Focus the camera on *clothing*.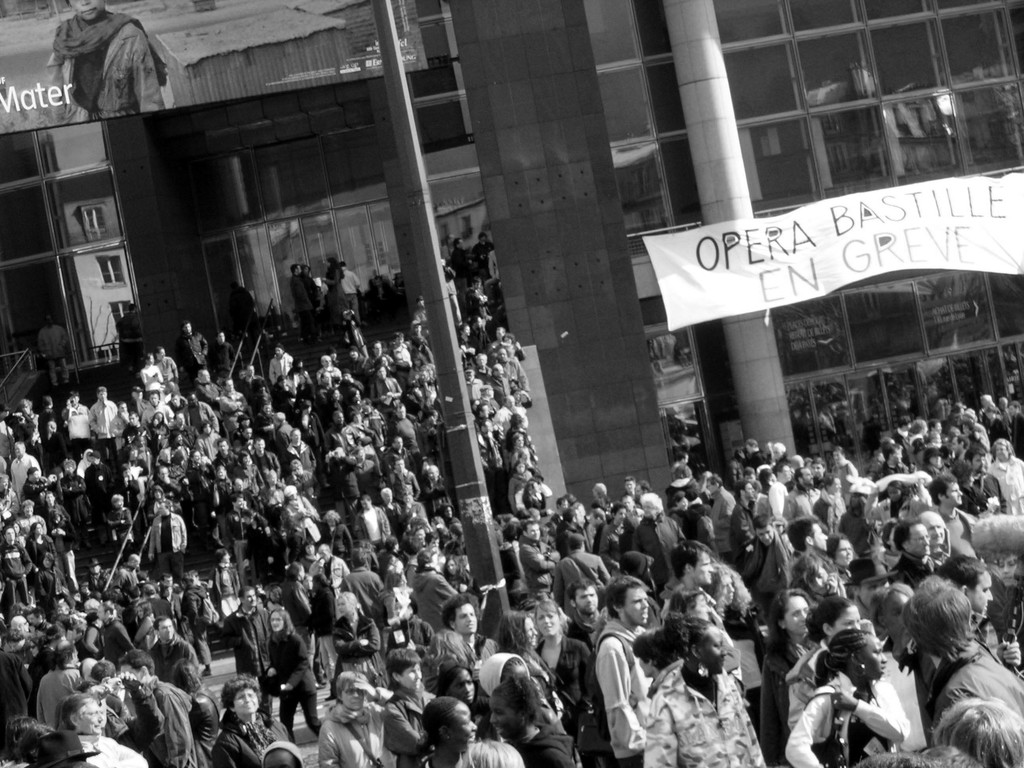
Focus region: [227, 603, 271, 675].
